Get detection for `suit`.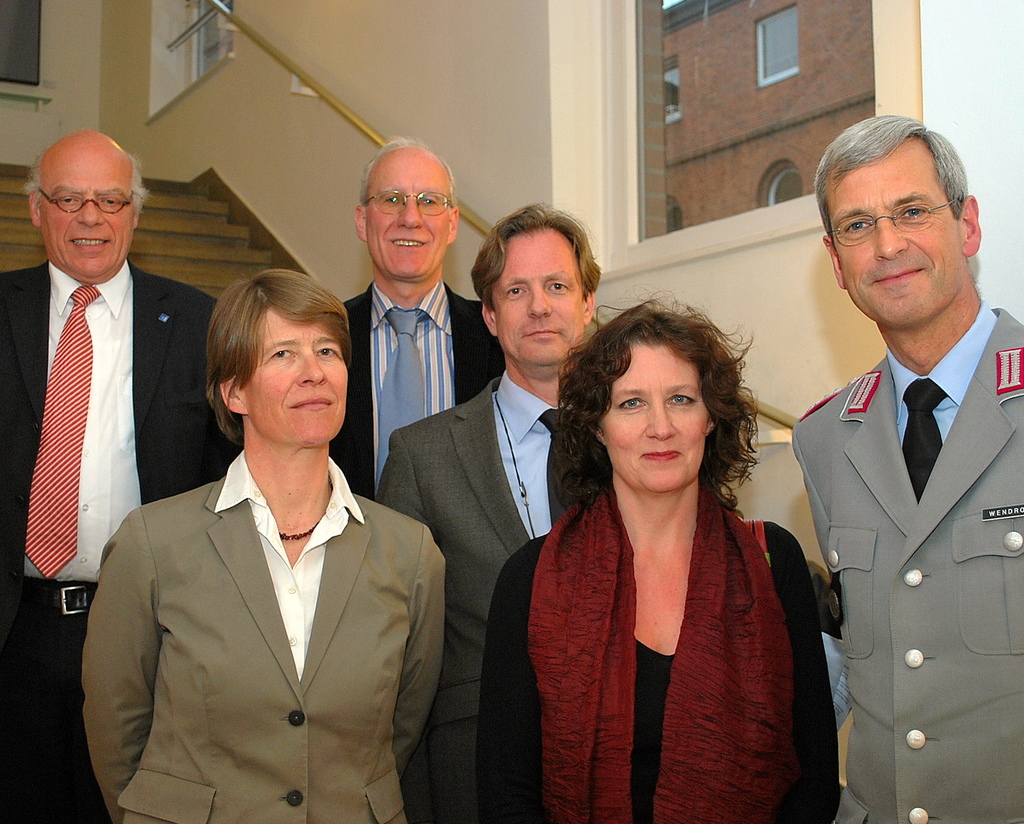
Detection: [x1=0, y1=258, x2=236, y2=821].
